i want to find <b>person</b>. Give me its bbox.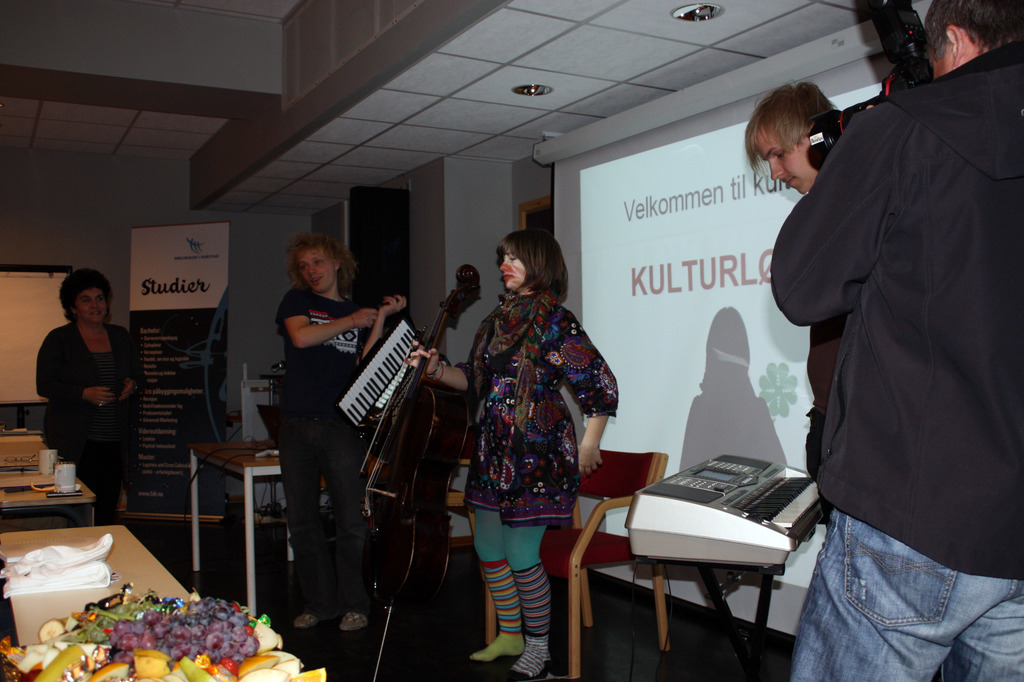
[743,81,833,519].
